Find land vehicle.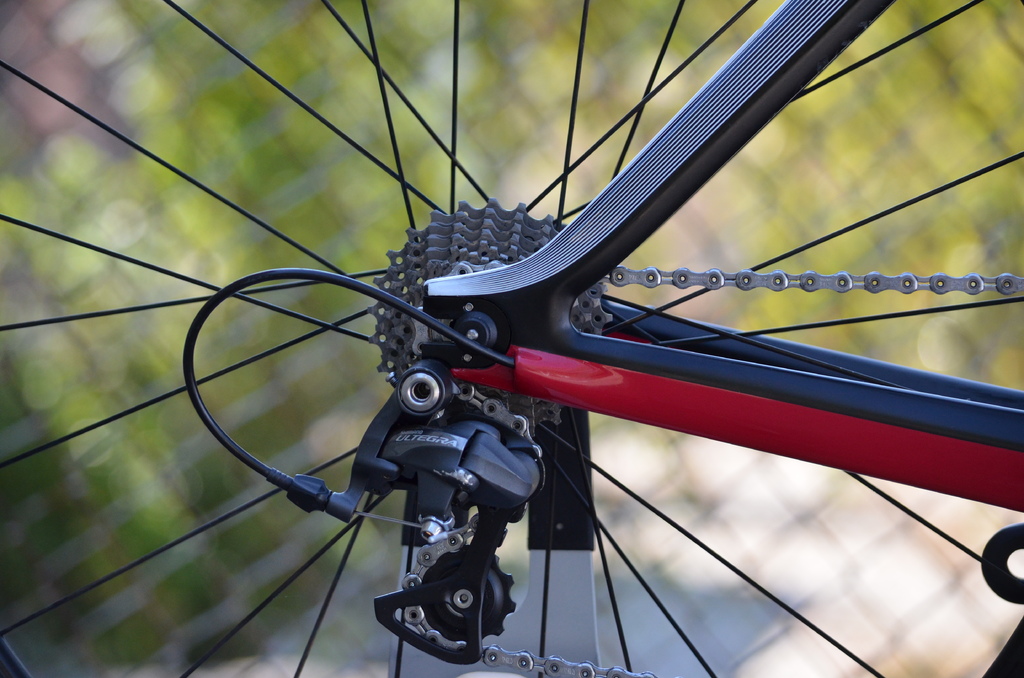
<region>167, 45, 1023, 672</region>.
